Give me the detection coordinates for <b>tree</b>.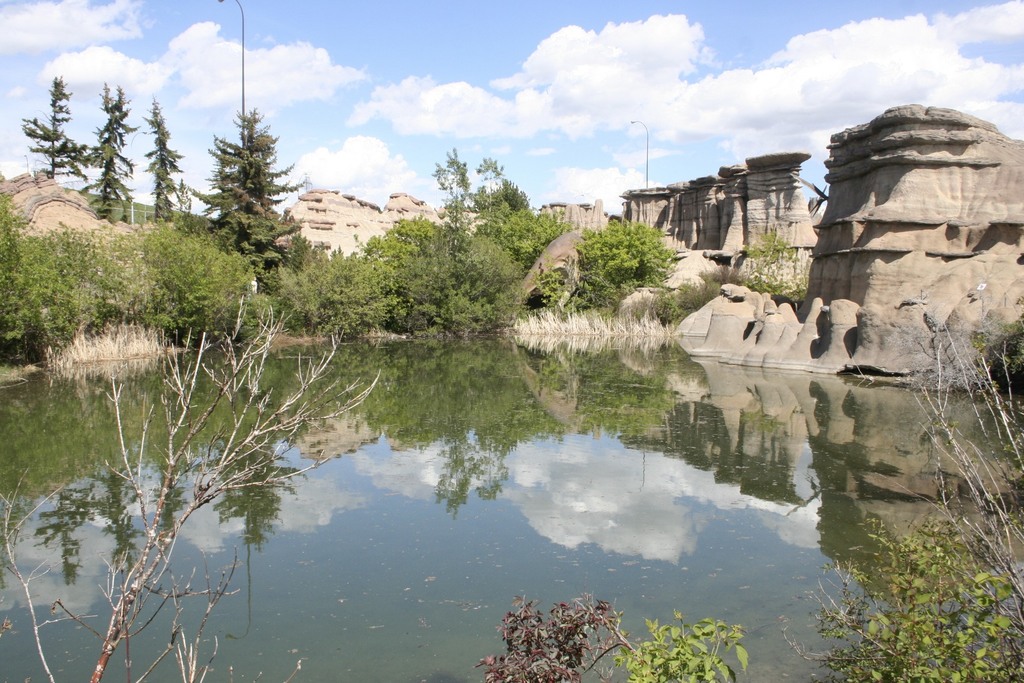
0, 194, 136, 364.
